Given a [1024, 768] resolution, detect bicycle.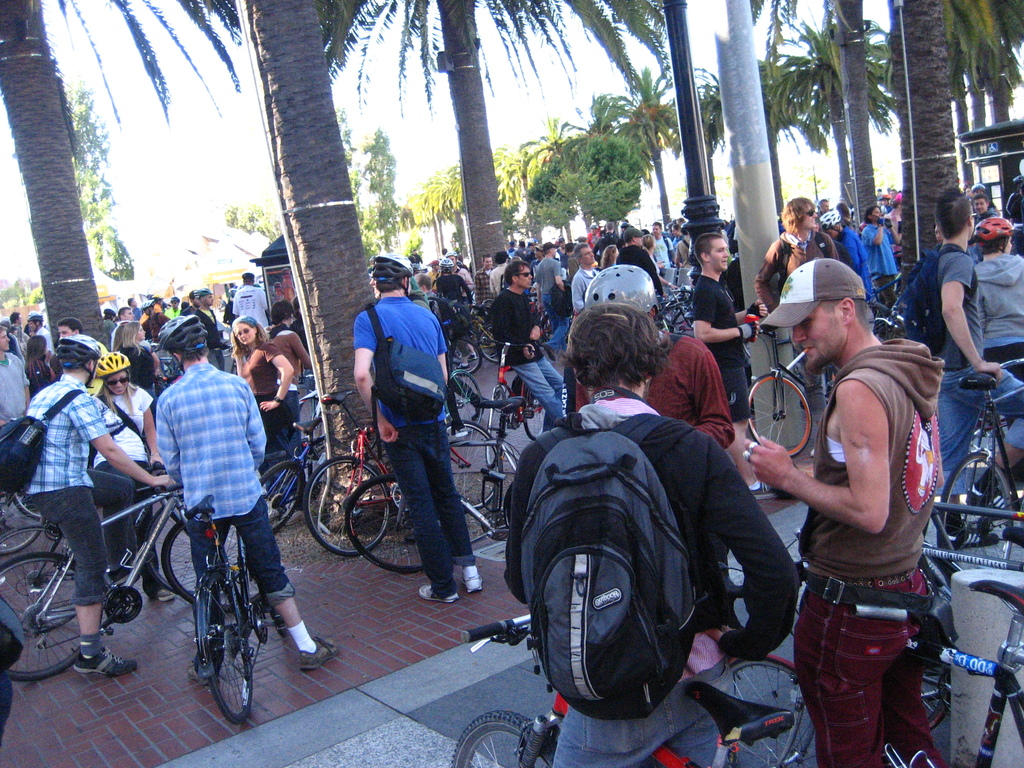
l=744, t=322, r=835, b=460.
